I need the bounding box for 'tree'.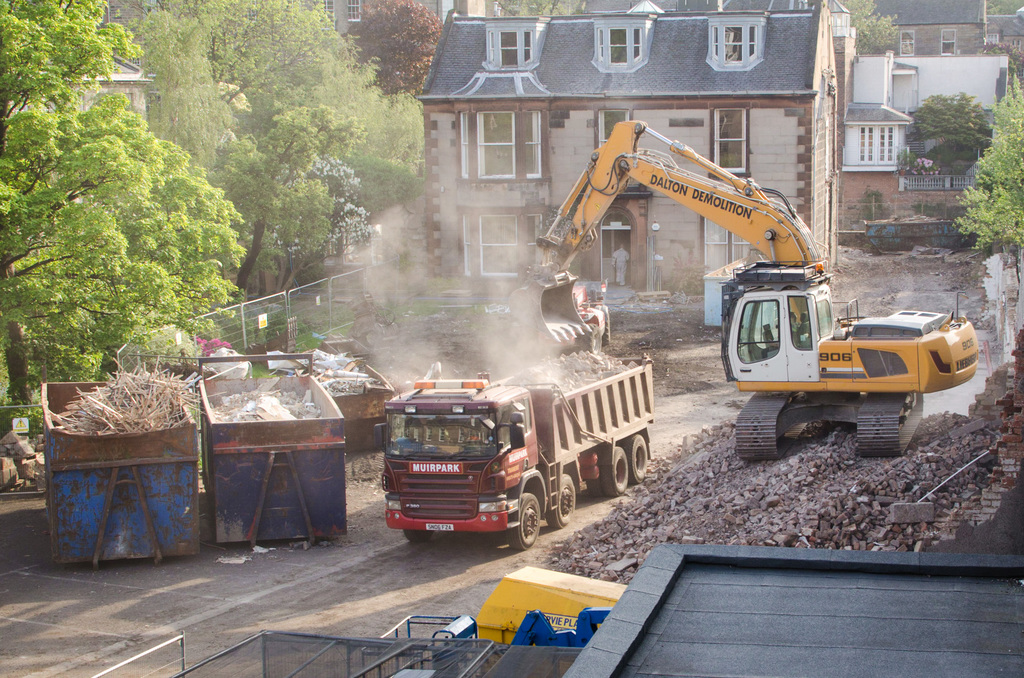
Here it is: l=502, t=0, r=584, b=19.
